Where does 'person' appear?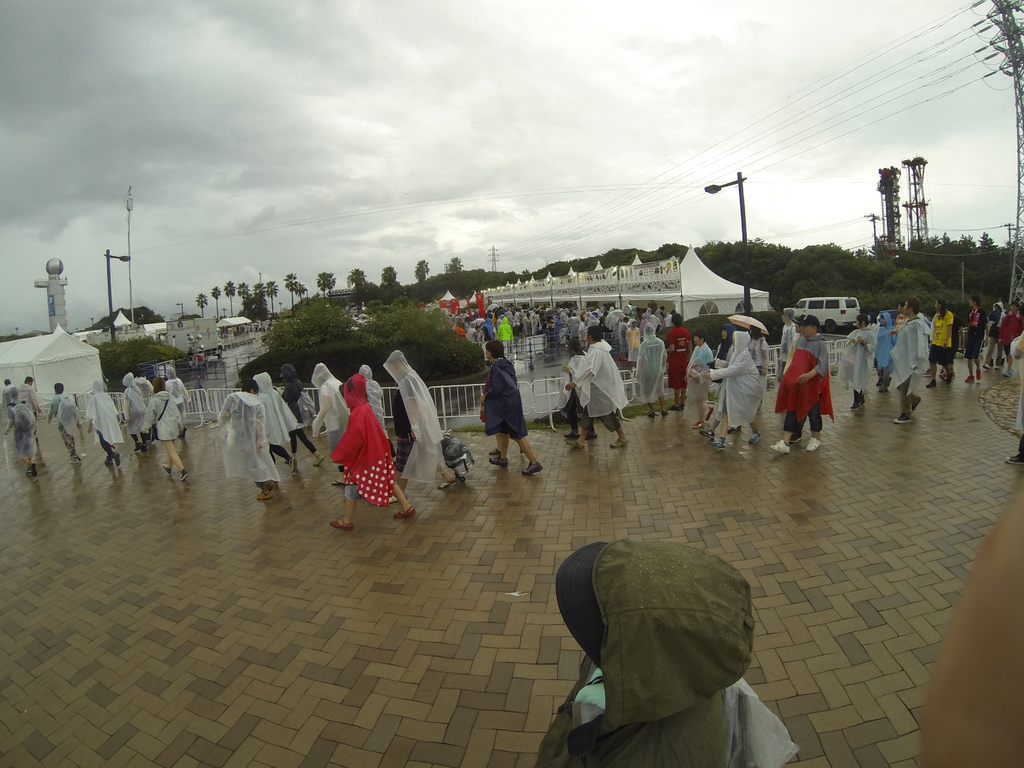
Appears at [x1=329, y1=371, x2=416, y2=532].
